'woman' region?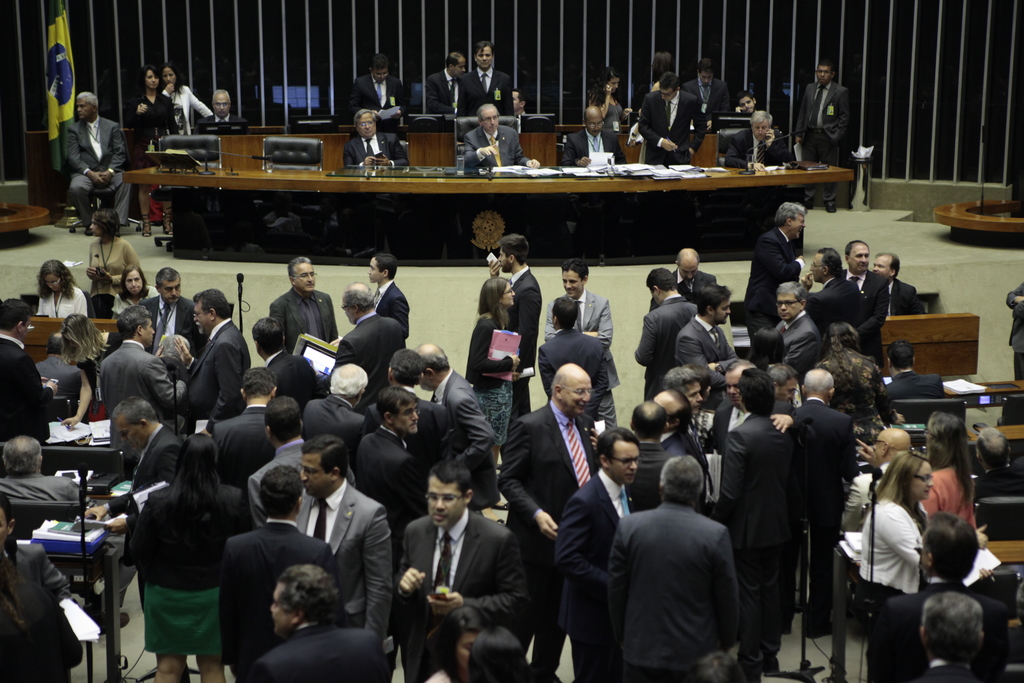
x1=164 y1=65 x2=227 y2=167
